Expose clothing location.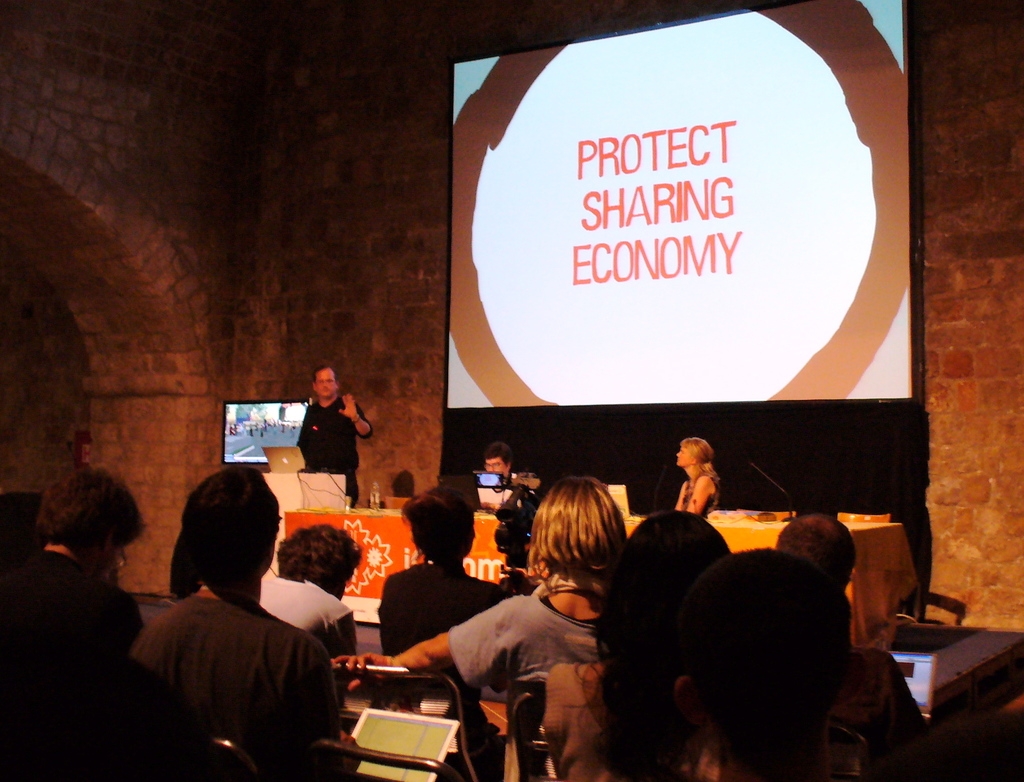
Exposed at select_region(256, 573, 362, 657).
